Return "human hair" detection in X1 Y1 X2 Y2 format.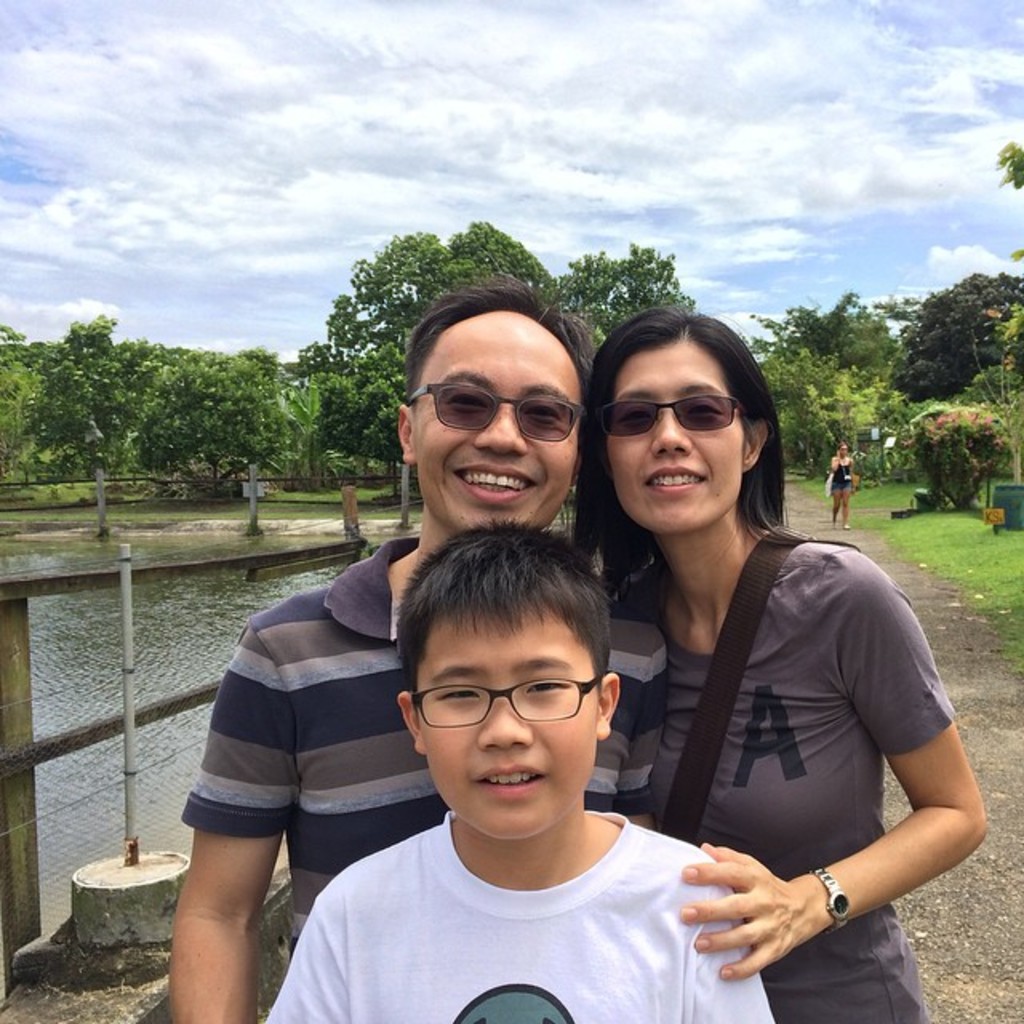
579 312 797 566.
